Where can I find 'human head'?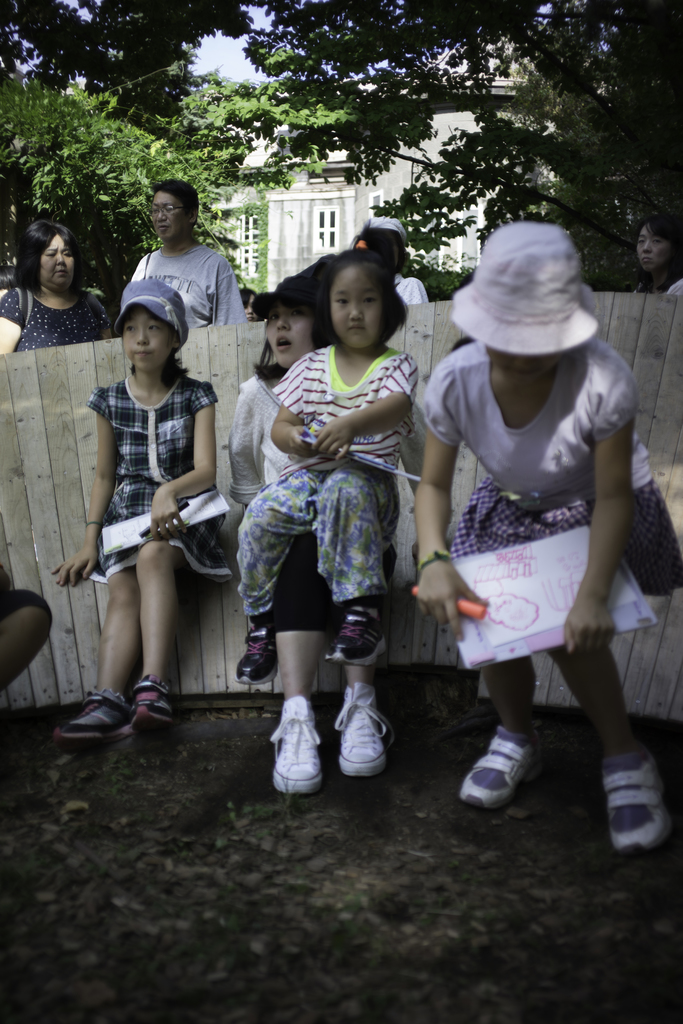
You can find it at locate(18, 218, 83, 289).
